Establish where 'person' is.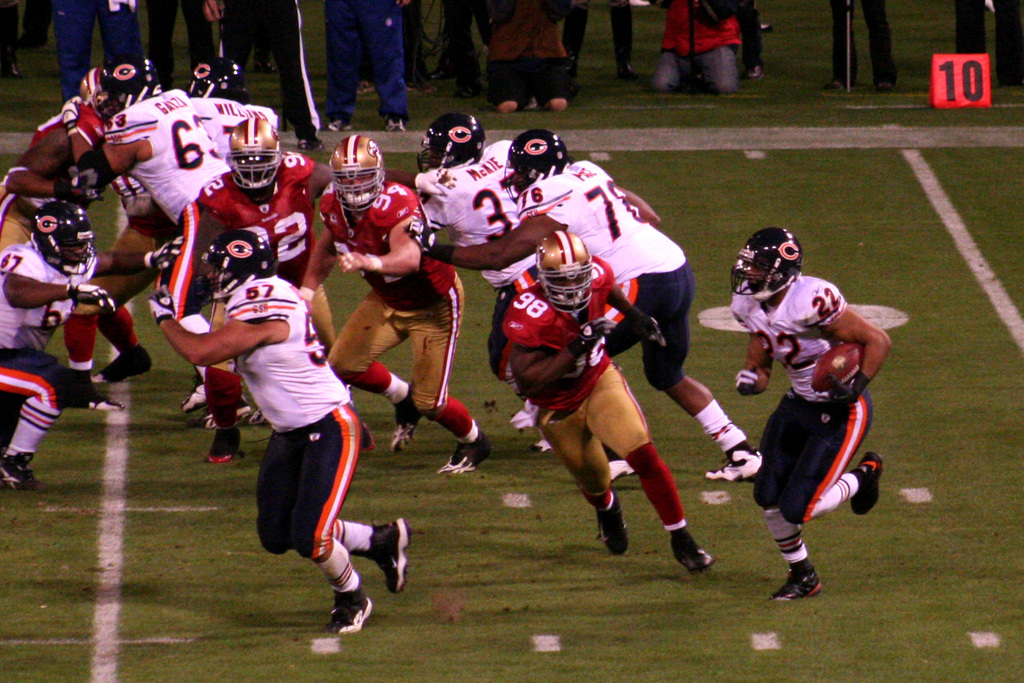
Established at [left=488, top=233, right=717, bottom=578].
